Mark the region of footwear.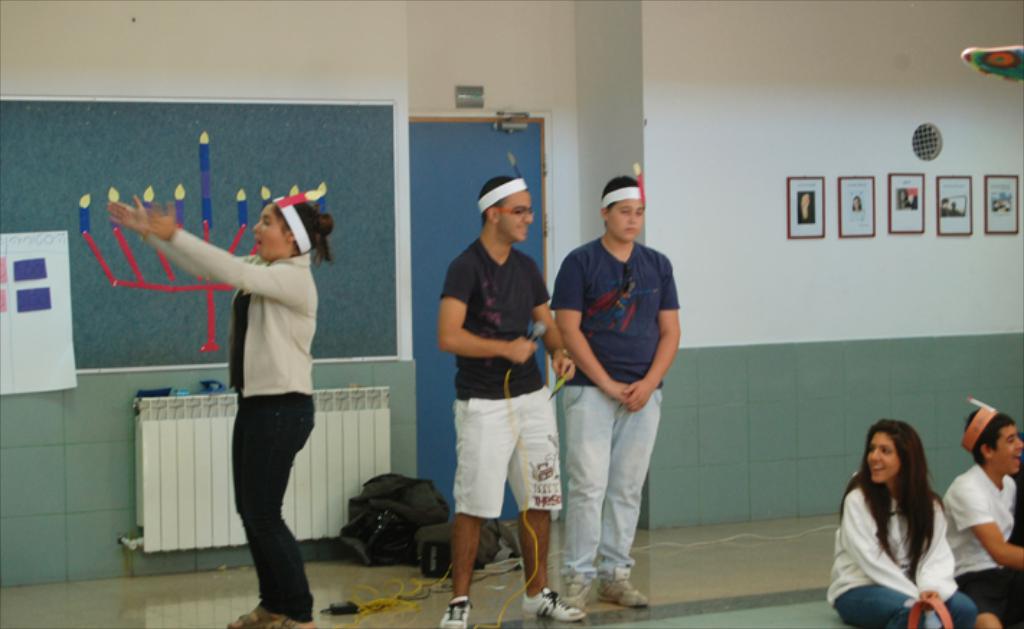
Region: 559, 571, 590, 610.
